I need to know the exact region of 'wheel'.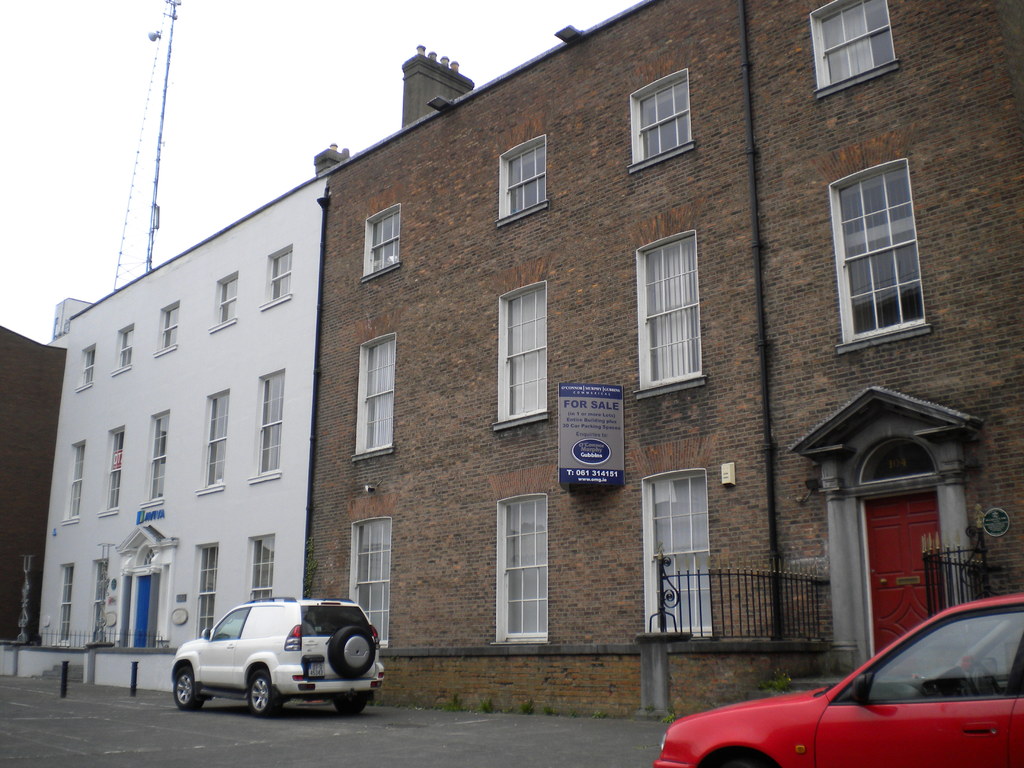
Region: box(967, 666, 1002, 696).
